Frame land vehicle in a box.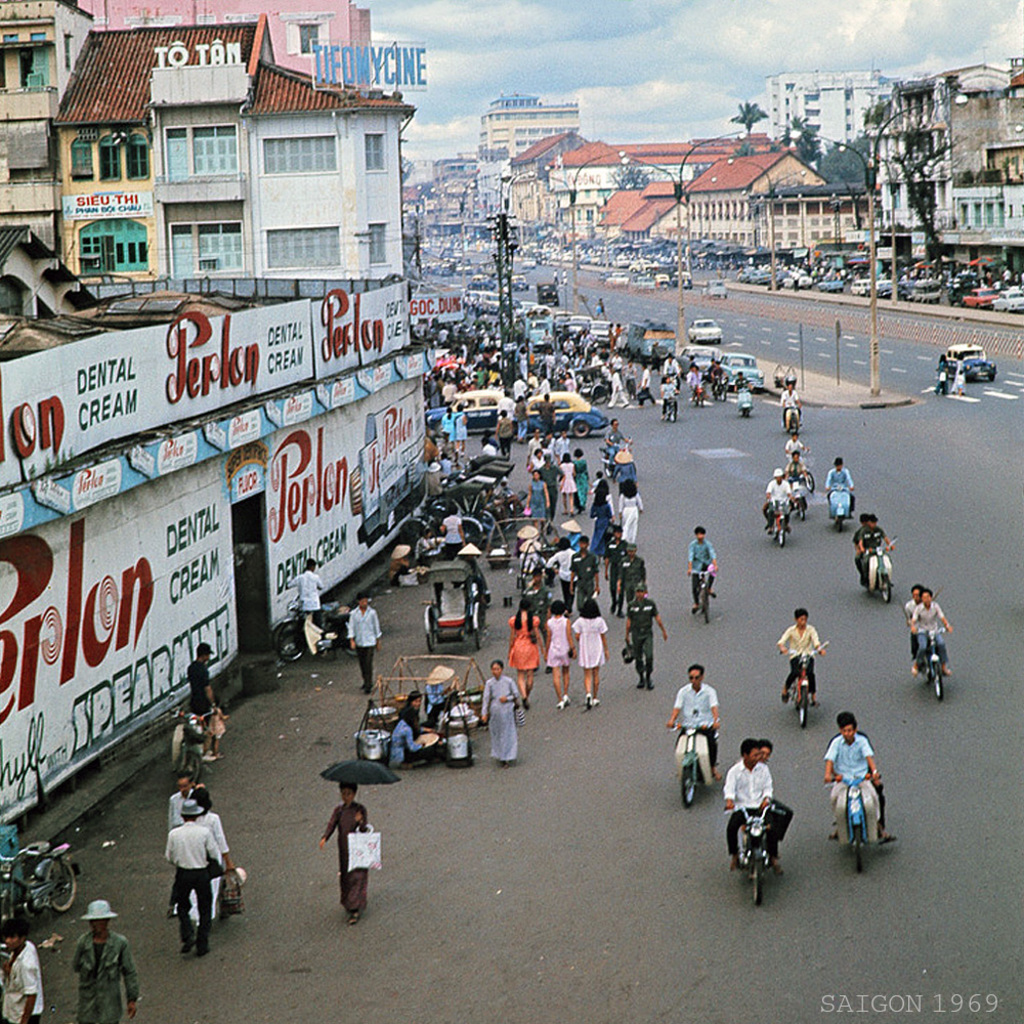
[665,393,680,422].
